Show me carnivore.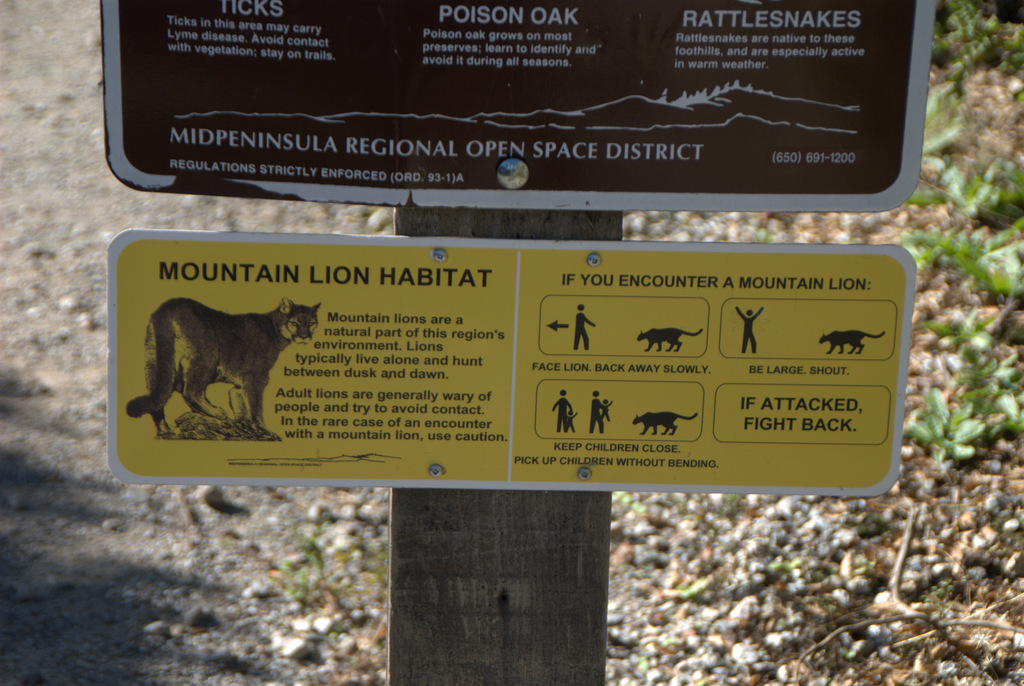
carnivore is here: box=[143, 297, 310, 445].
